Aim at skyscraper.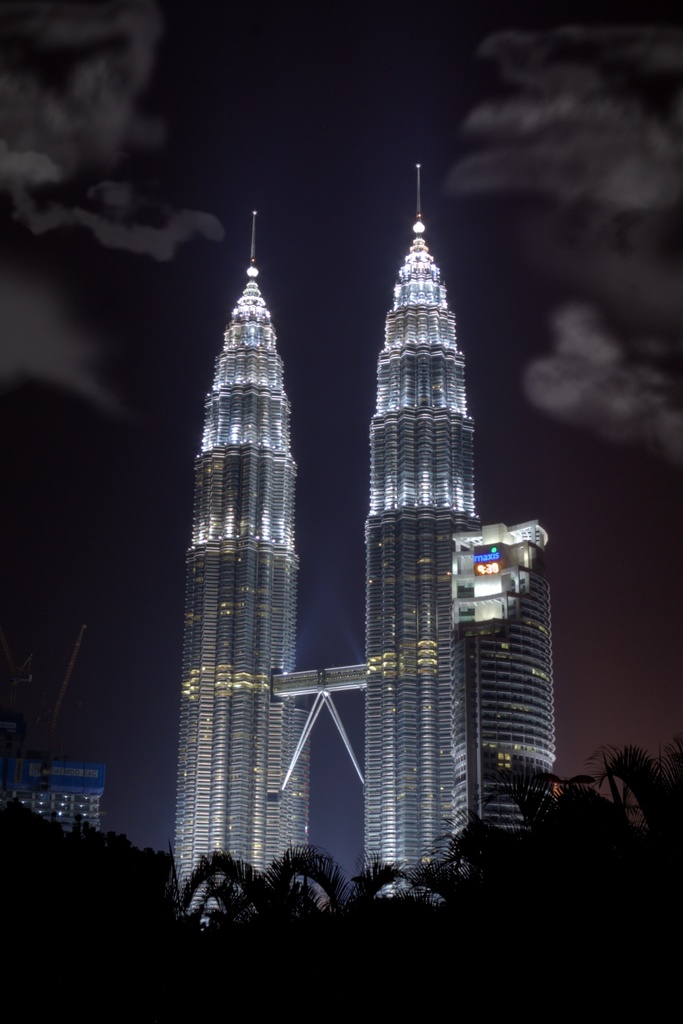
Aimed at rect(359, 156, 470, 897).
